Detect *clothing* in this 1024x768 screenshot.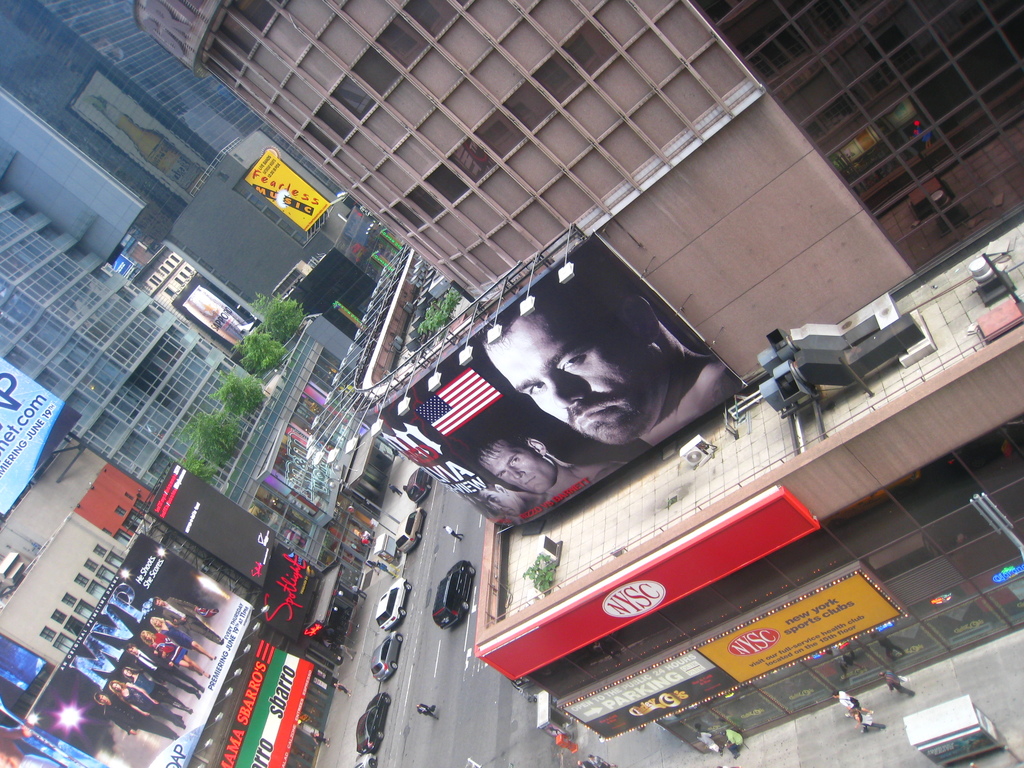
Detection: [left=122, top=681, right=168, bottom=722].
